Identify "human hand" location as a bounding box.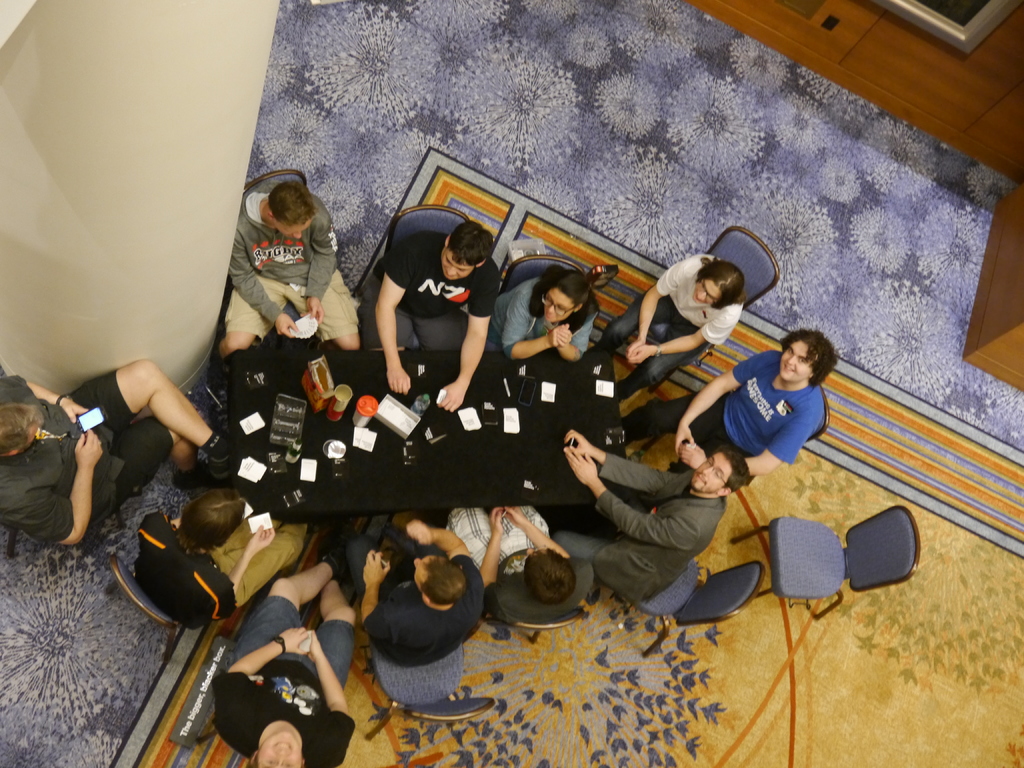
pyautogui.locateOnScreen(563, 447, 600, 487).
